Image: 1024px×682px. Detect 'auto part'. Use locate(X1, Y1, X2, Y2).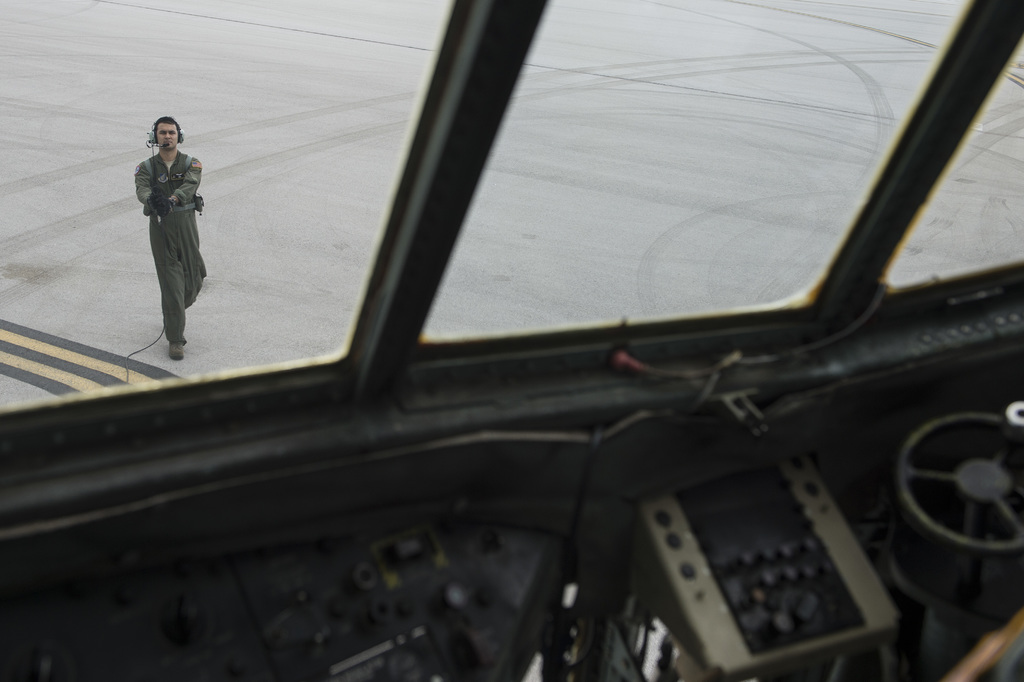
locate(900, 412, 1023, 555).
